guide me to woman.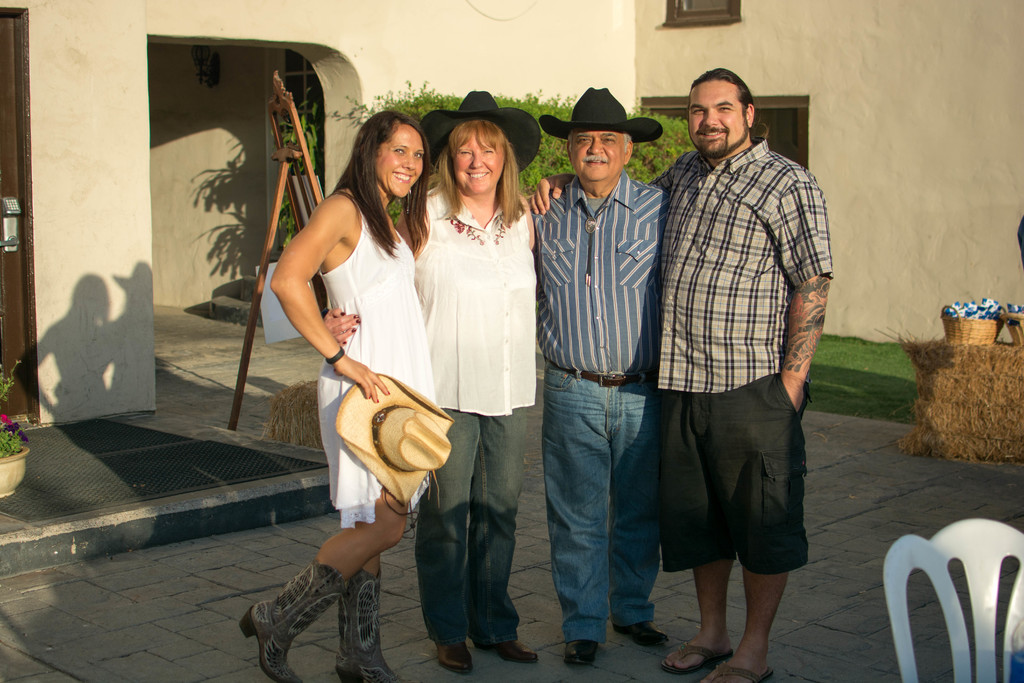
Guidance: rect(238, 108, 442, 682).
